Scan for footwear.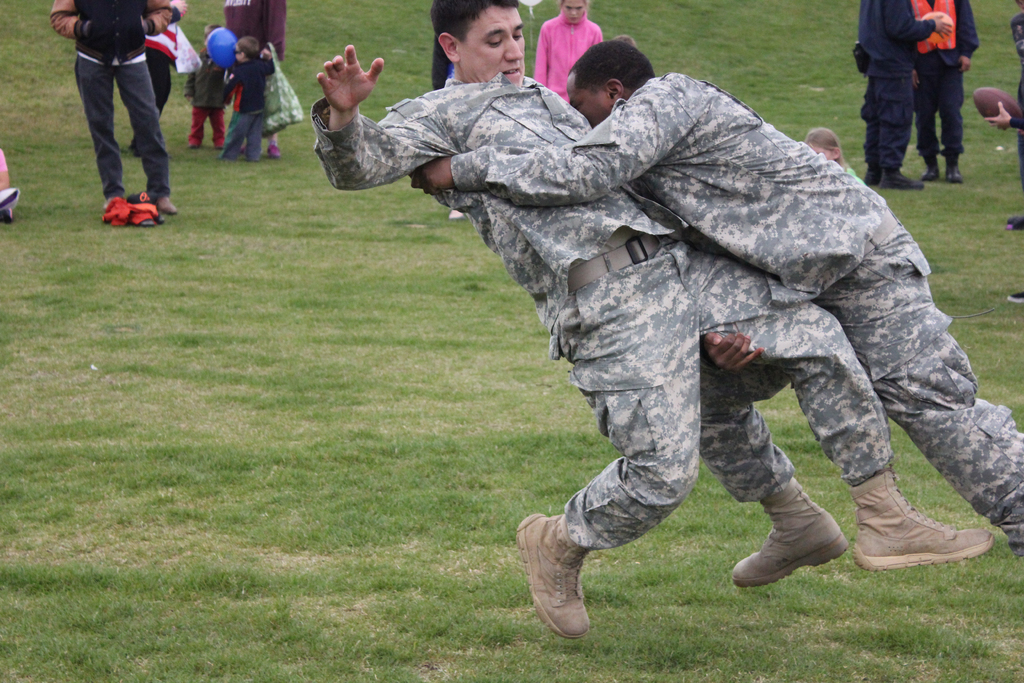
Scan result: left=865, top=168, right=879, bottom=184.
